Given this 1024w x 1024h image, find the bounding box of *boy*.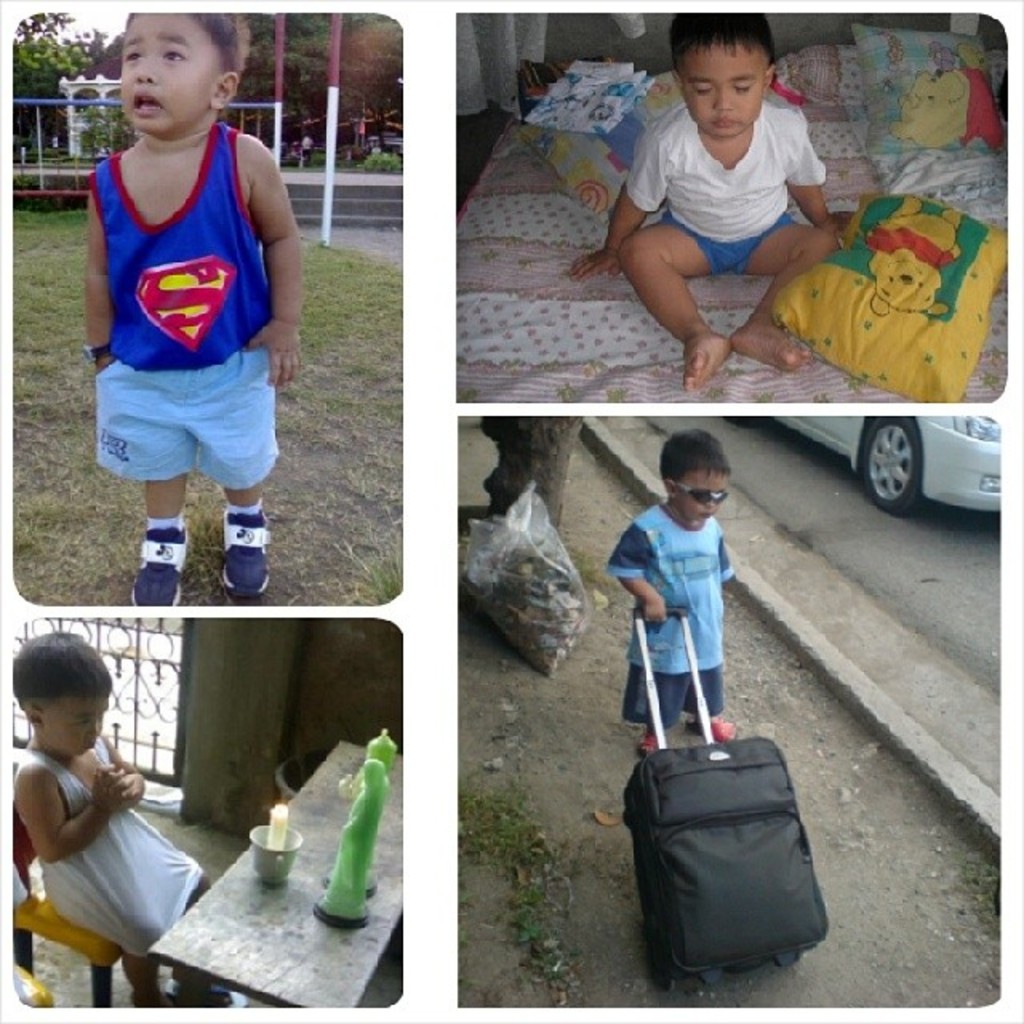
565 14 843 395.
